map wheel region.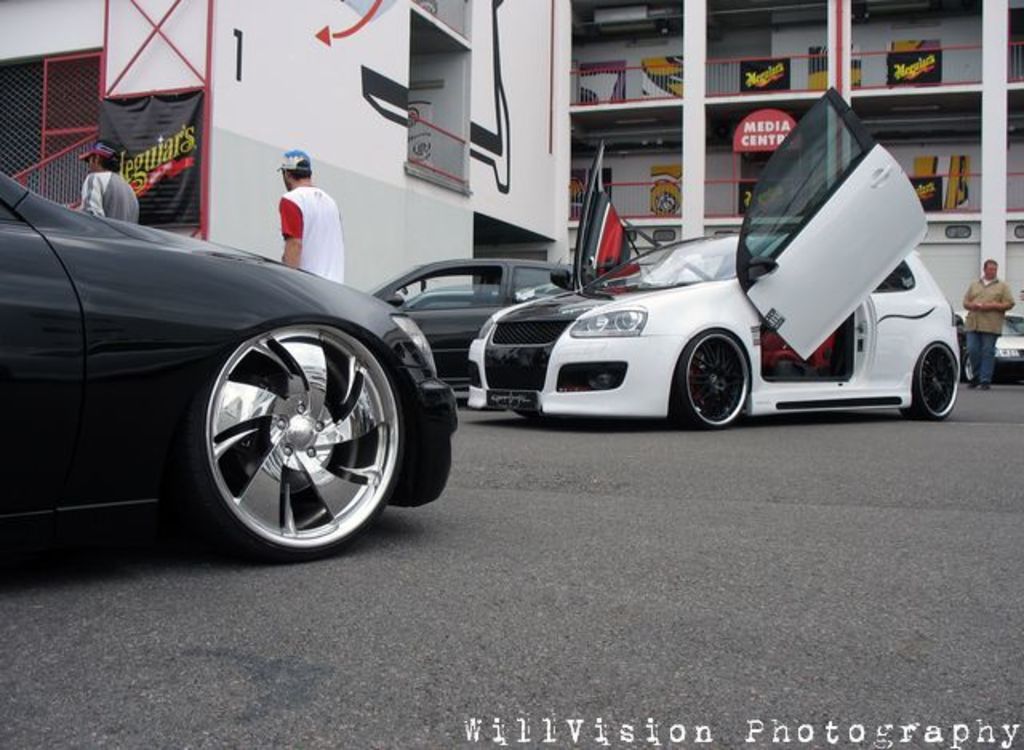
Mapped to <box>184,321,410,568</box>.
